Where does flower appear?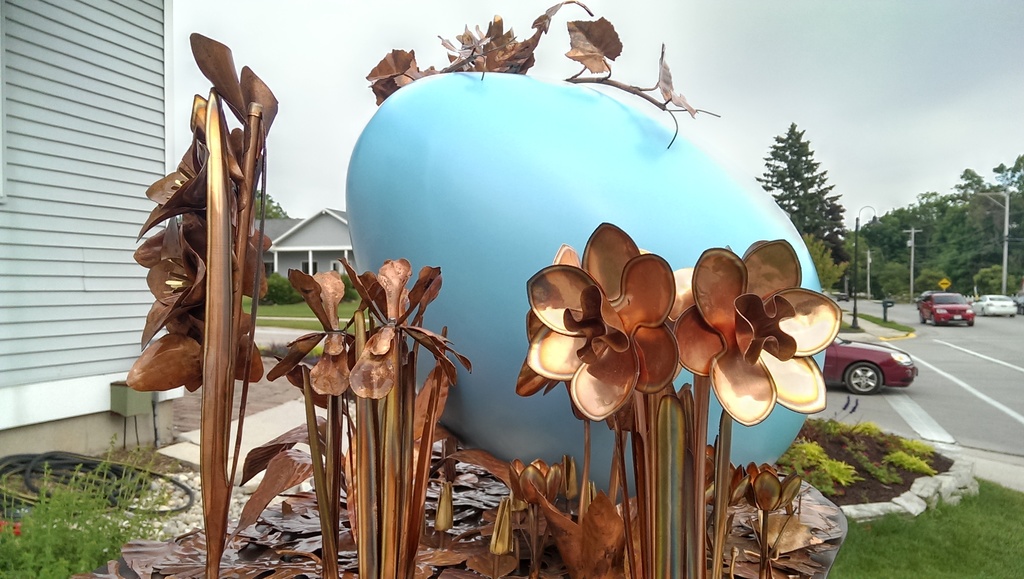
Appears at select_region(744, 462, 805, 510).
